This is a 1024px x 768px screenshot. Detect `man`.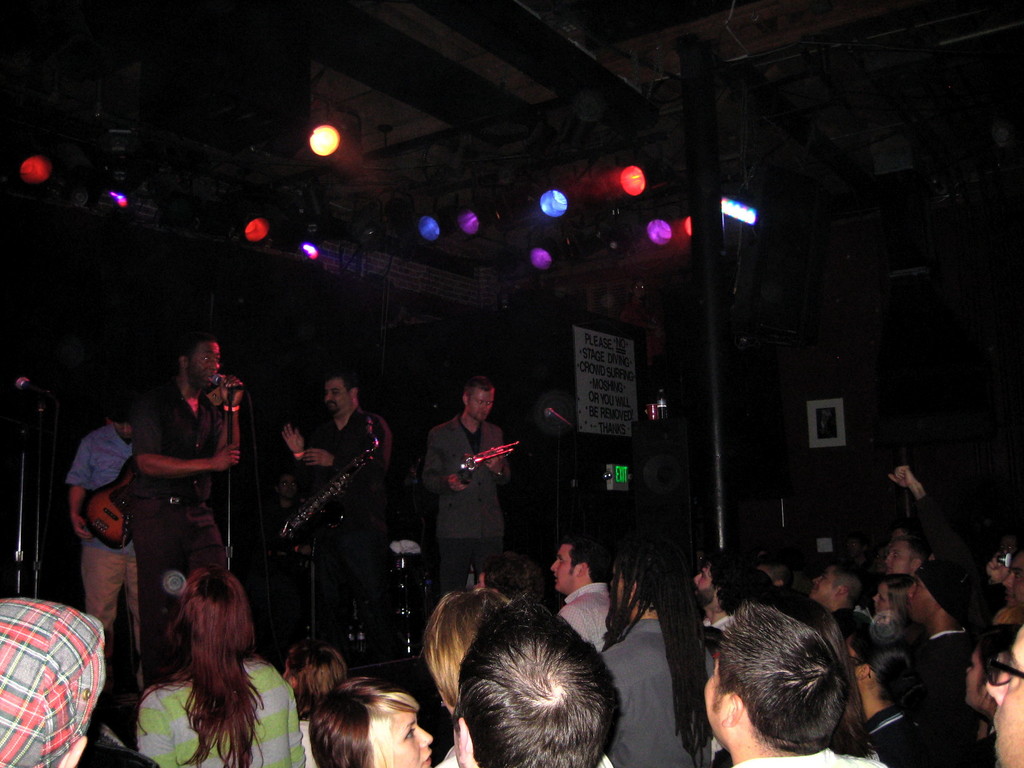
rect(453, 587, 626, 767).
